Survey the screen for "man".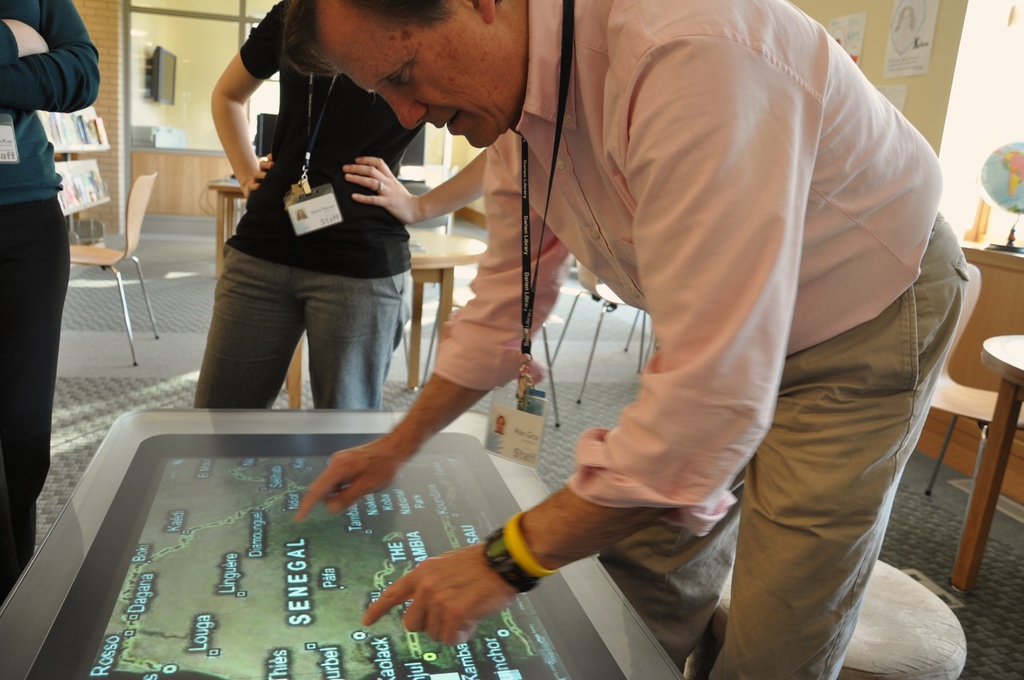
Survey found: rect(308, 0, 957, 606).
